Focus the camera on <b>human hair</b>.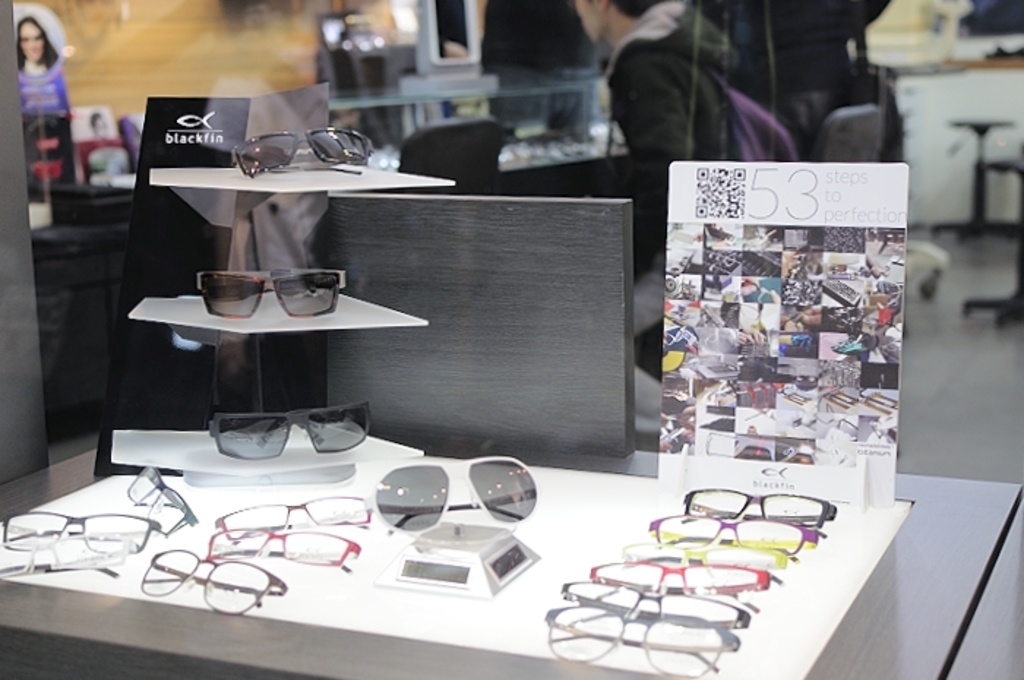
Focus region: <region>18, 12, 59, 72</region>.
